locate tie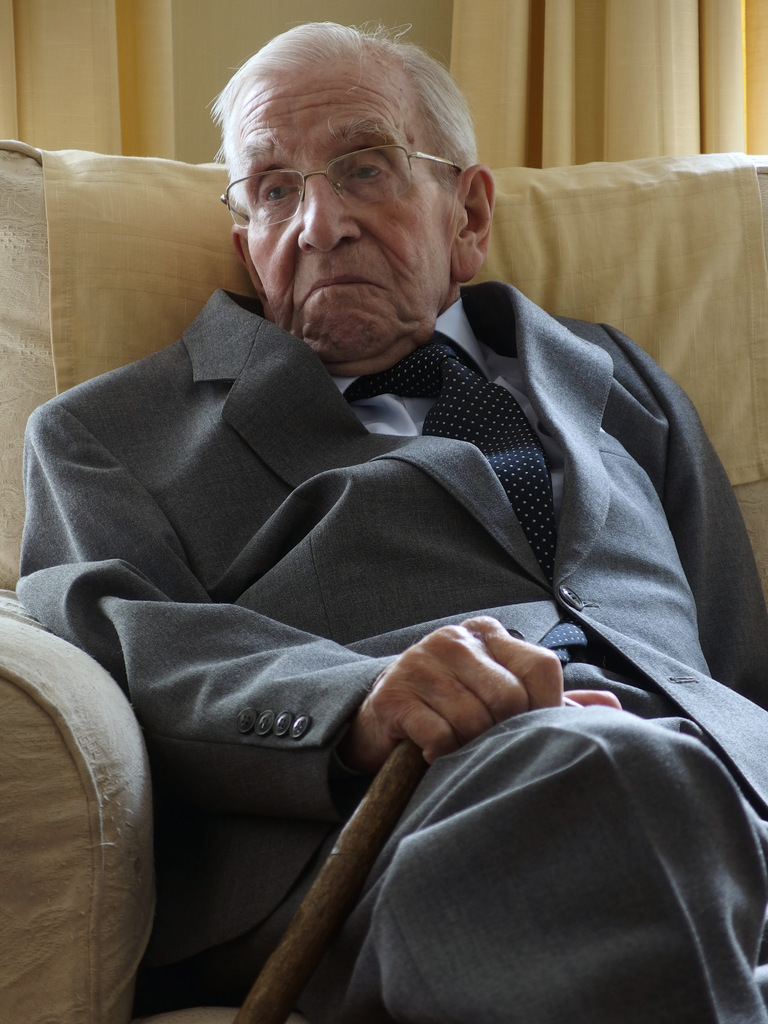
[left=337, top=328, right=596, bottom=671]
